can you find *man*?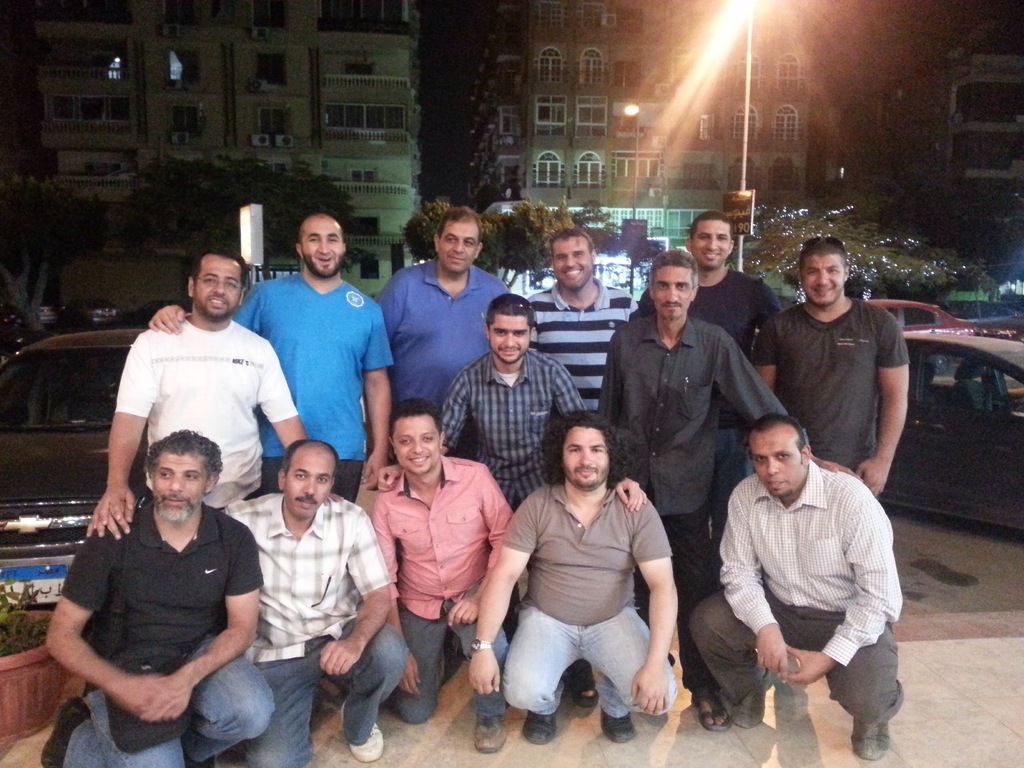
Yes, bounding box: 91/439/410/767.
